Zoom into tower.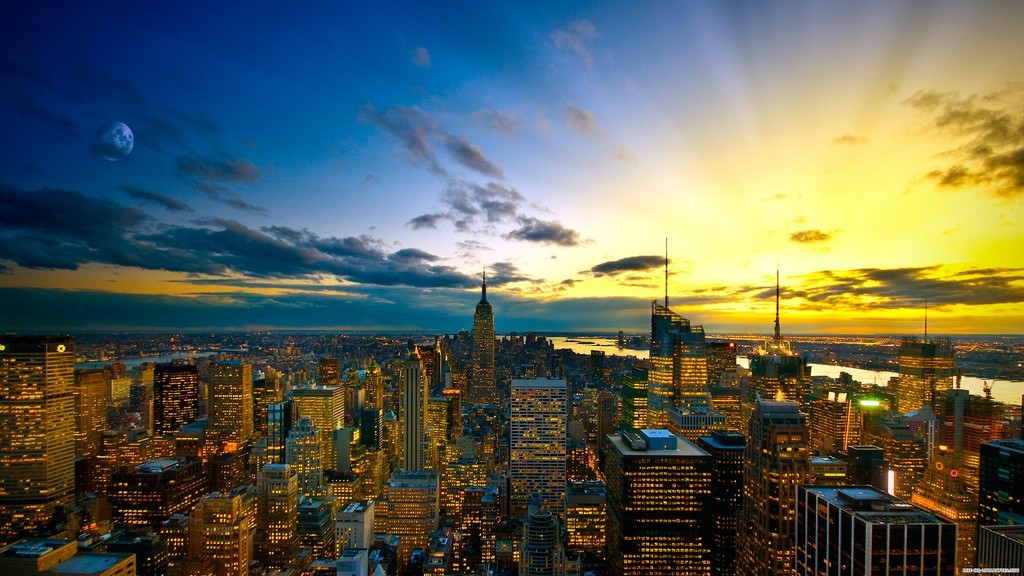
Zoom target: [397,347,424,472].
